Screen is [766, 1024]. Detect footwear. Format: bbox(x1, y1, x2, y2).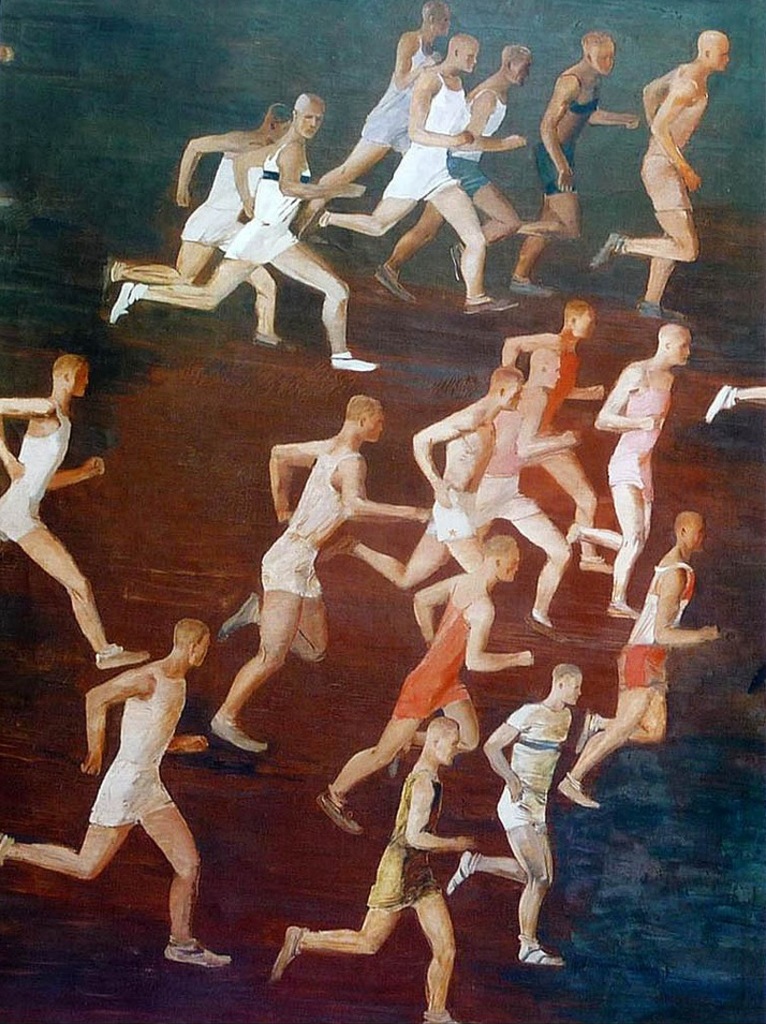
bbox(573, 708, 604, 752).
